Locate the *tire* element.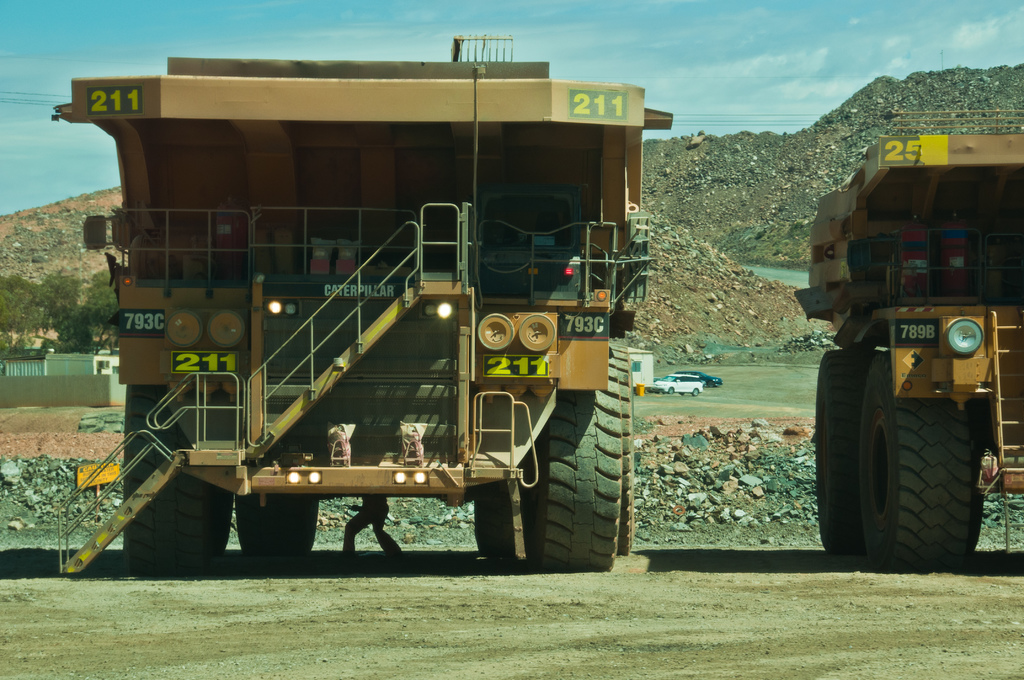
Element bbox: [x1=124, y1=384, x2=237, y2=566].
